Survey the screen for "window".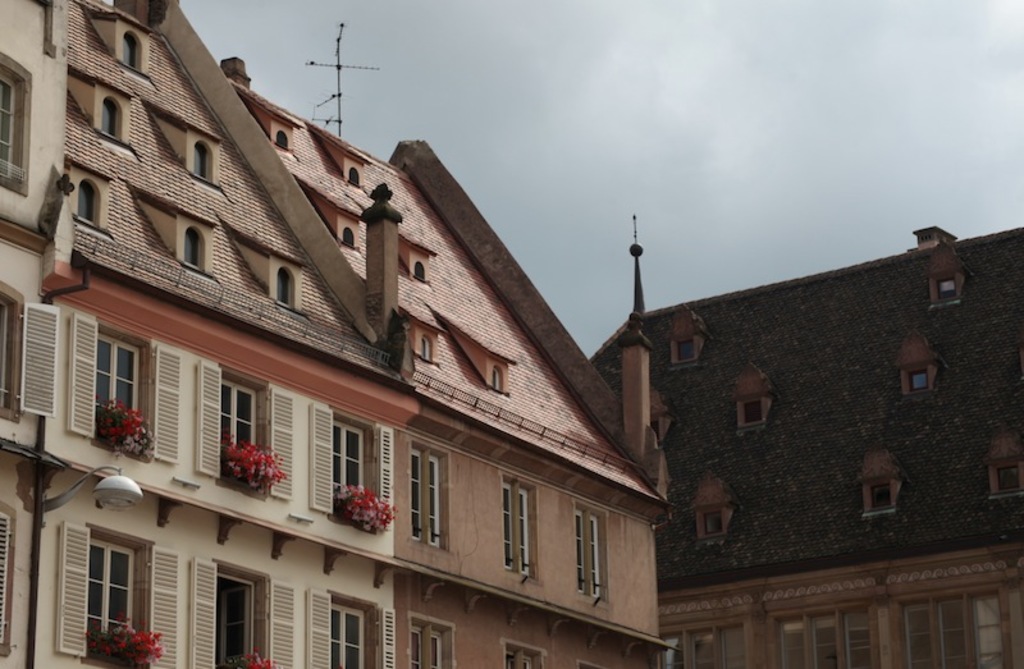
Survey found: box=[77, 184, 101, 221].
